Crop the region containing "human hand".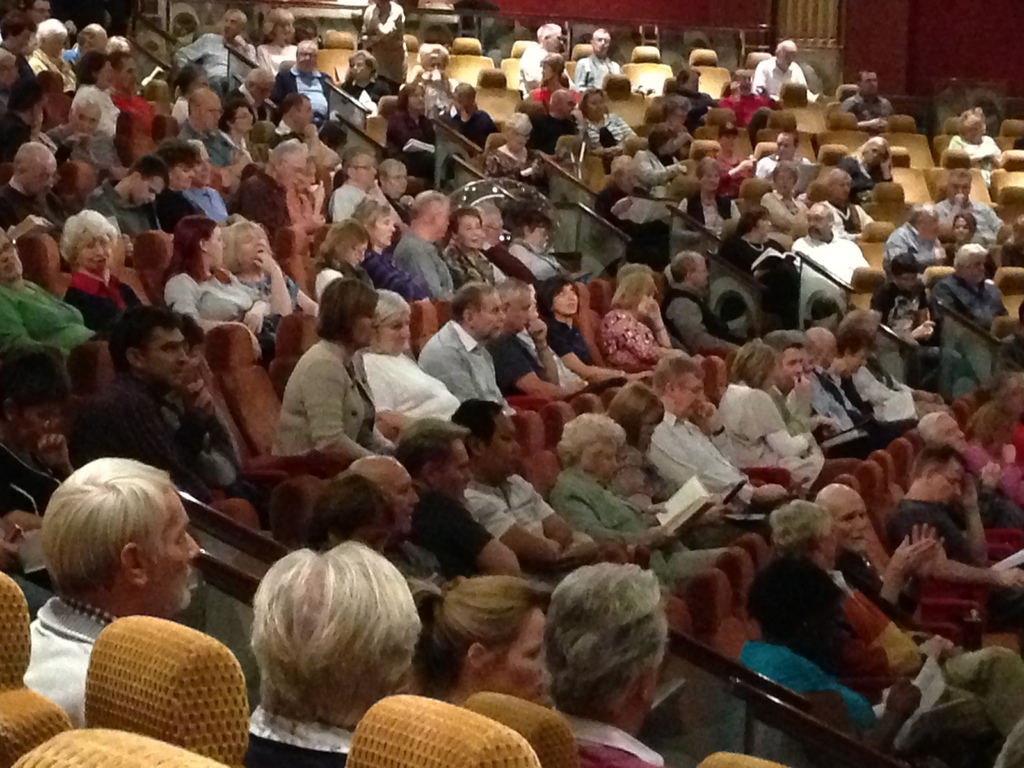
Crop region: region(646, 295, 664, 321).
